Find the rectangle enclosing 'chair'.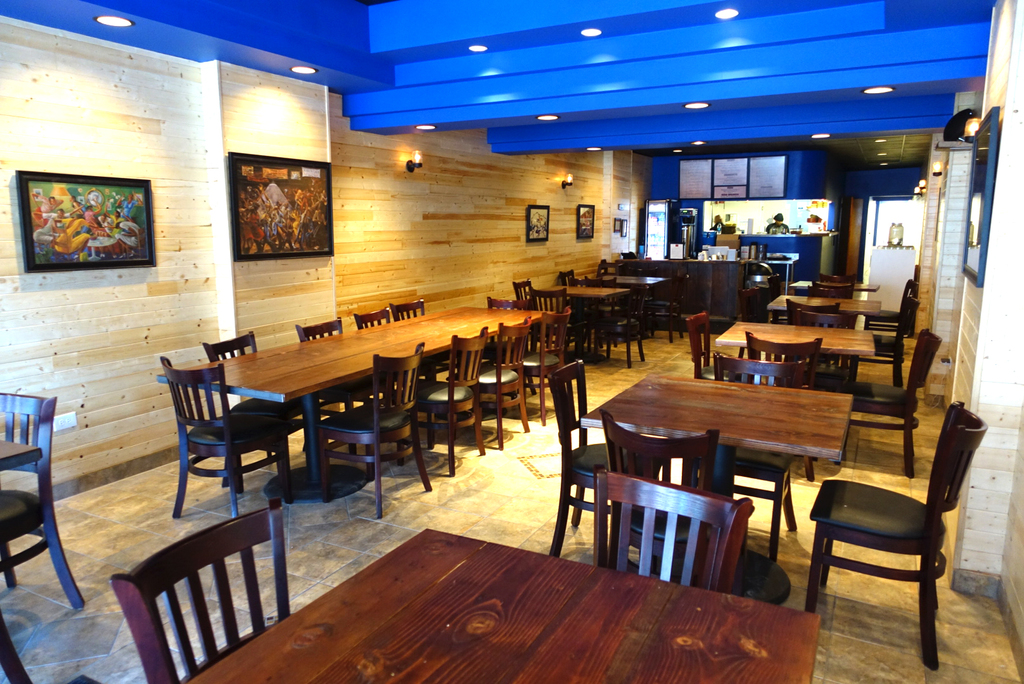
select_region(834, 328, 946, 481).
